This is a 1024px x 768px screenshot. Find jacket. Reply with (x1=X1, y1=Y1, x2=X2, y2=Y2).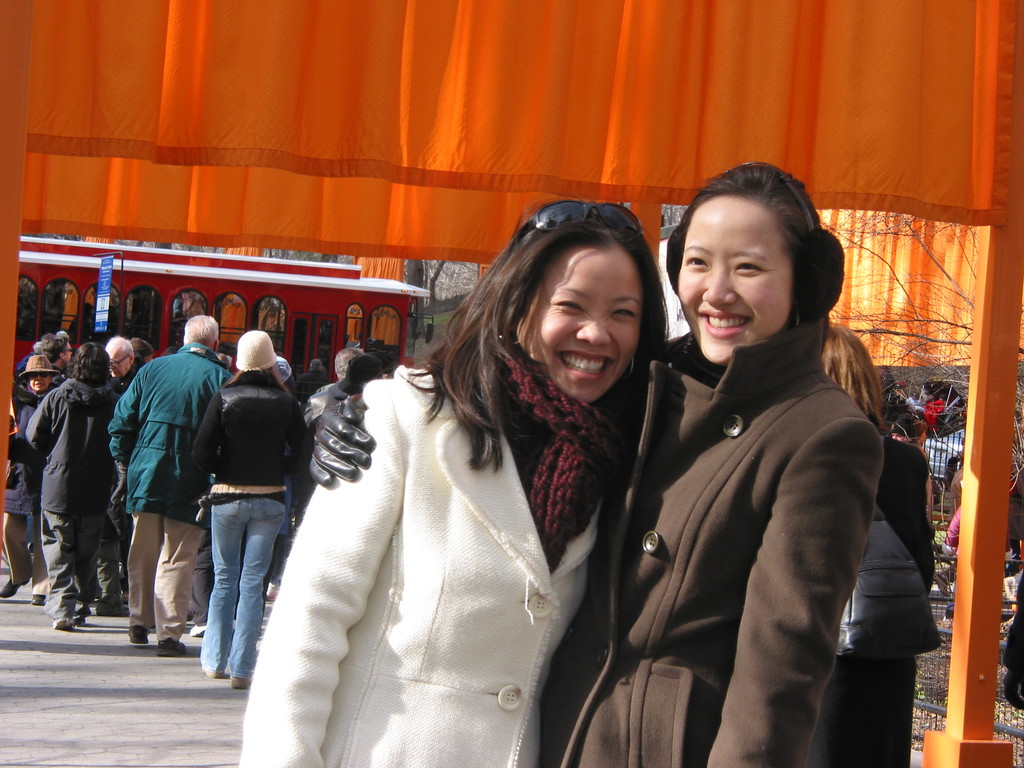
(x1=249, y1=310, x2=670, y2=746).
